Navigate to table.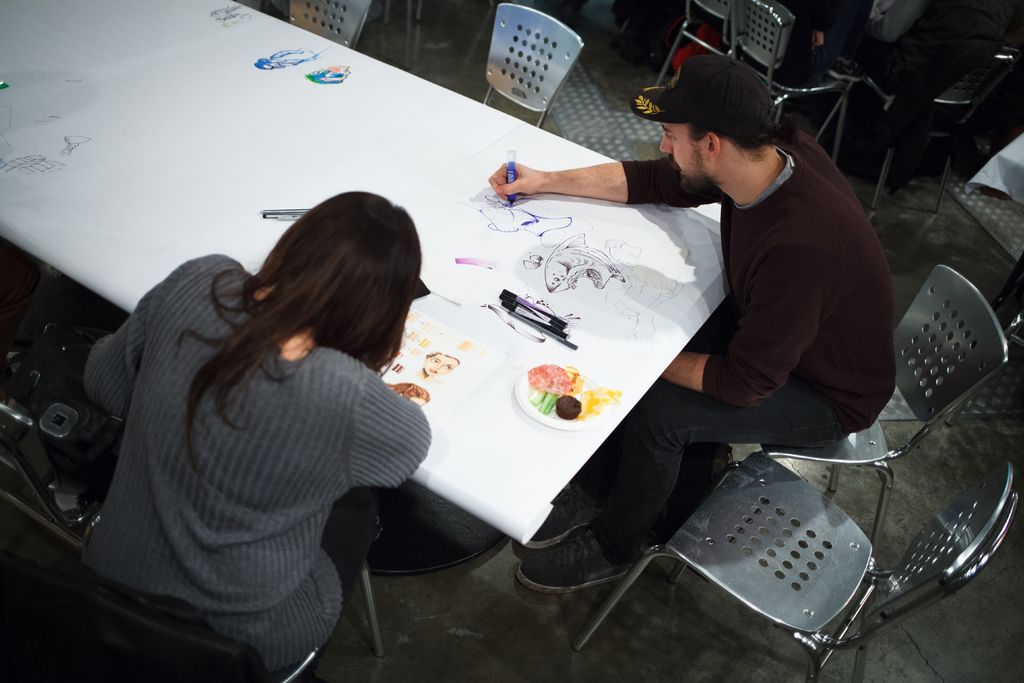
Navigation target: {"left": 961, "top": 136, "right": 1023, "bottom": 207}.
